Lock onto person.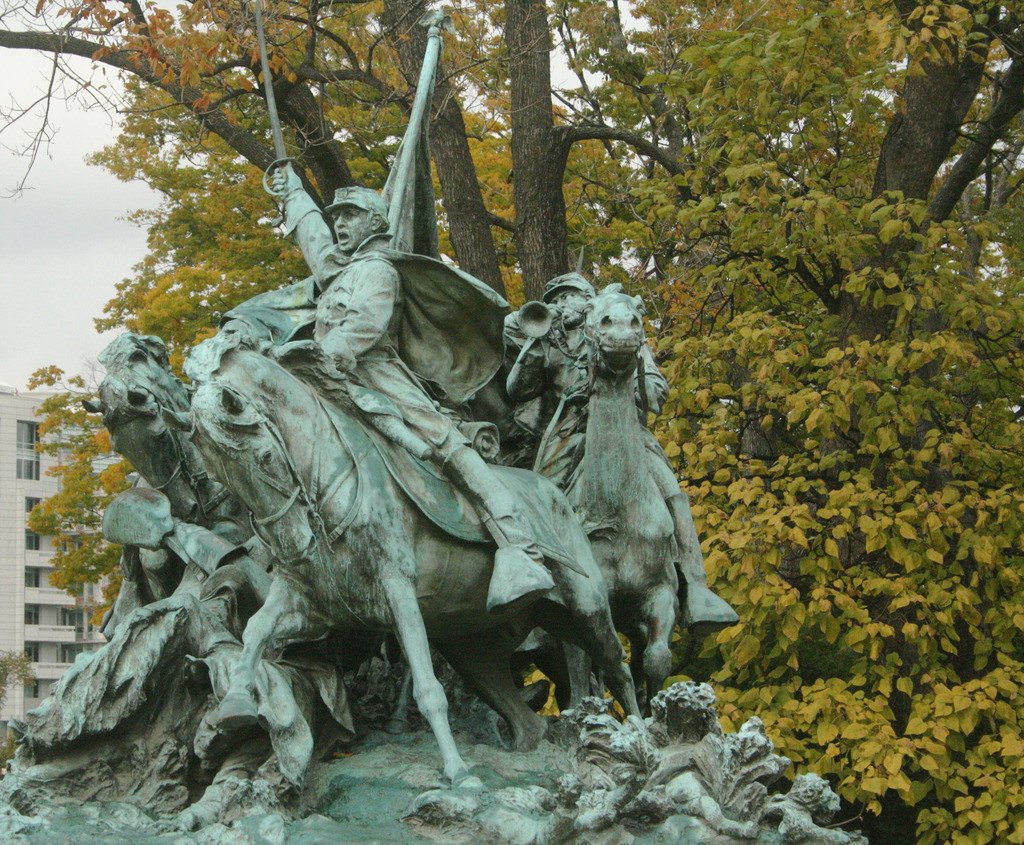
Locked: x1=191, y1=691, x2=241, y2=765.
